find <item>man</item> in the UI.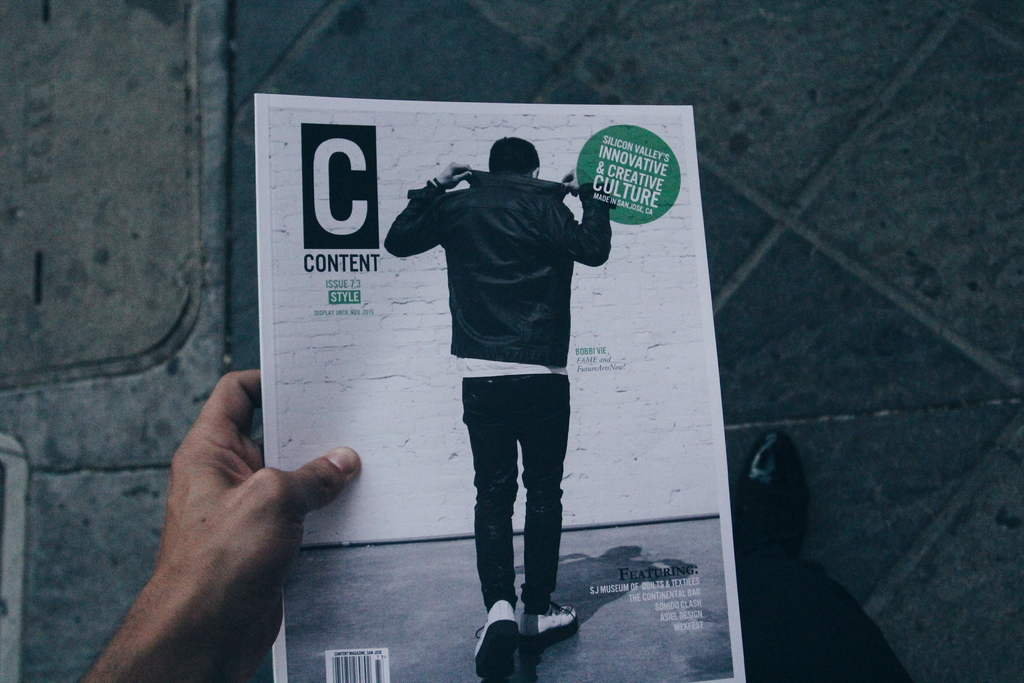
UI element at box=[77, 366, 910, 682].
